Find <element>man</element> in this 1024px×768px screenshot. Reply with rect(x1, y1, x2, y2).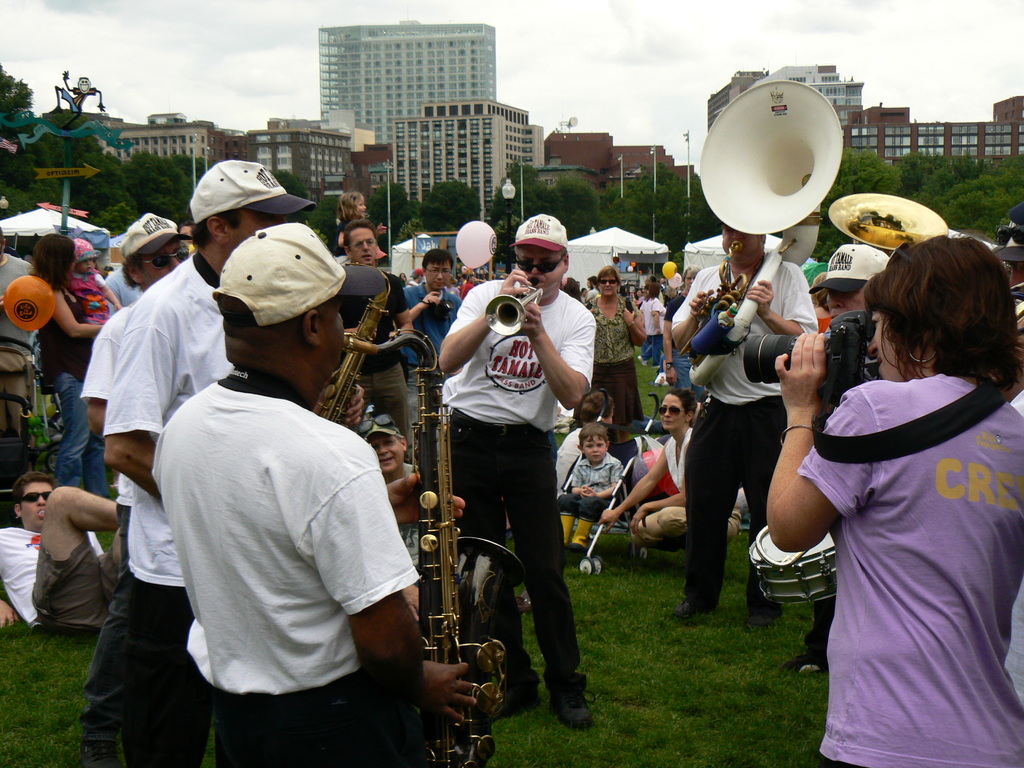
rect(431, 209, 593, 737).
